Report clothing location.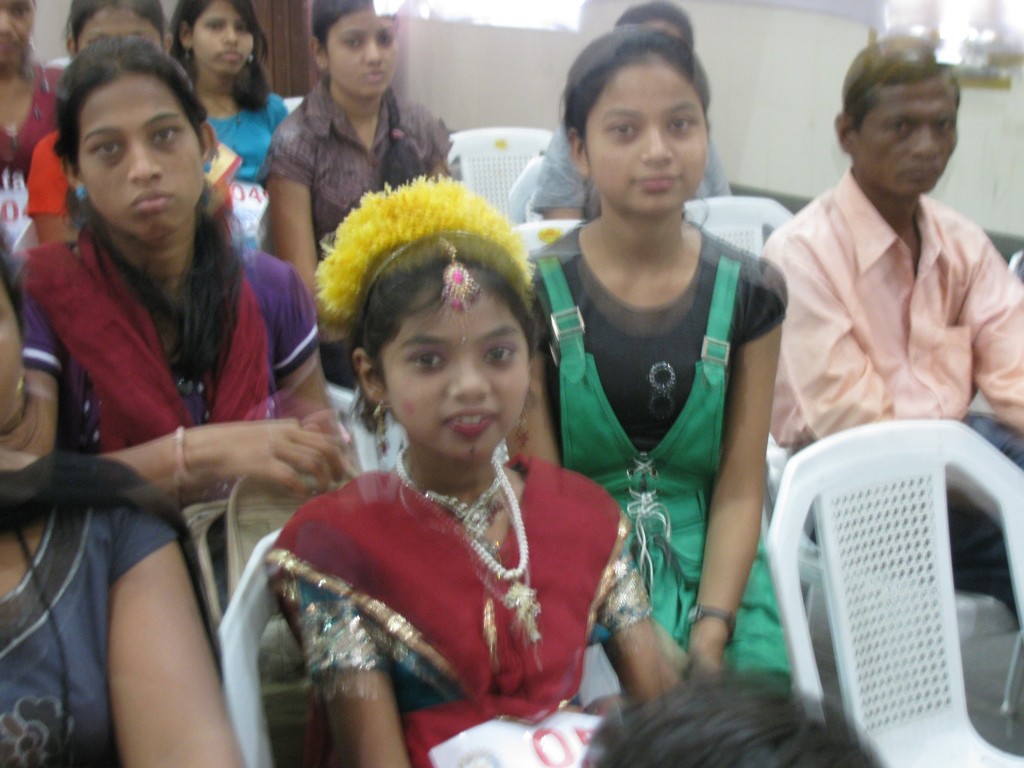
Report: 527, 214, 793, 691.
